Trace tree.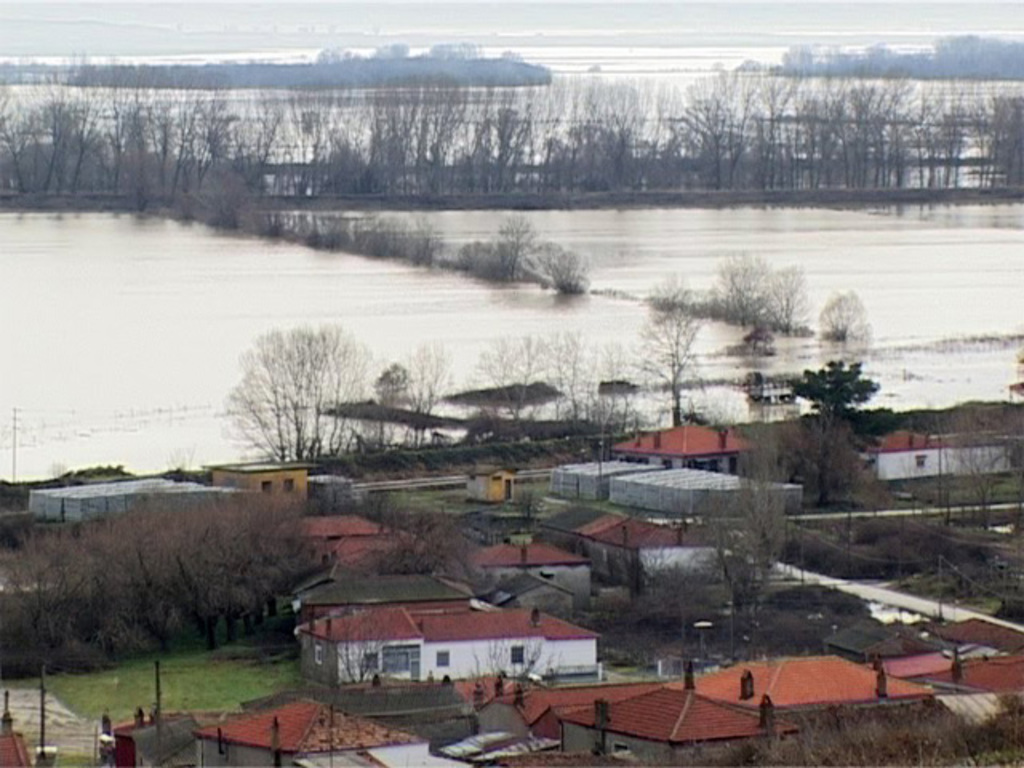
Traced to detection(795, 362, 875, 421).
